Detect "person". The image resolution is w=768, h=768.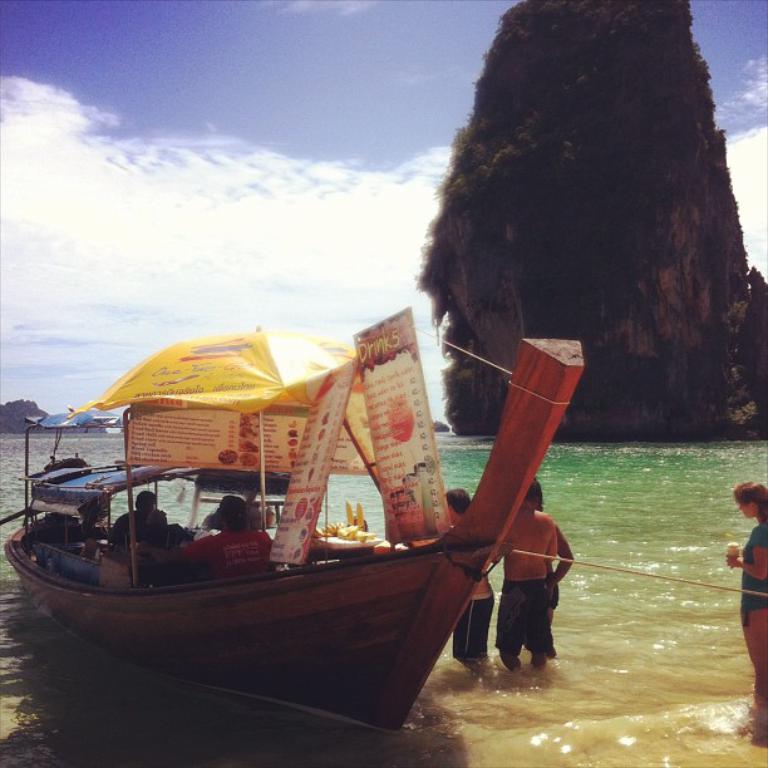
left=443, top=489, right=492, bottom=678.
